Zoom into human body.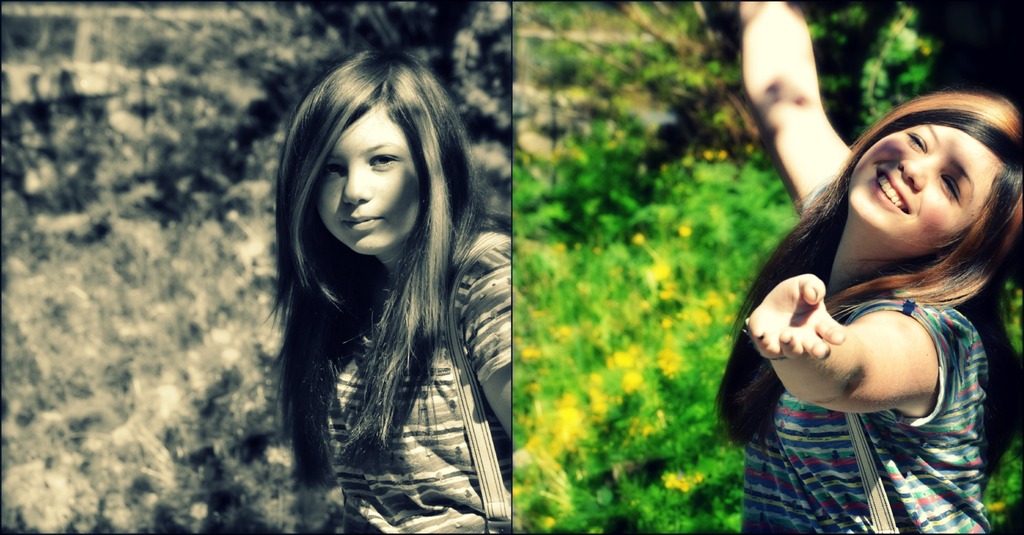
Zoom target: <box>254,67,515,524</box>.
